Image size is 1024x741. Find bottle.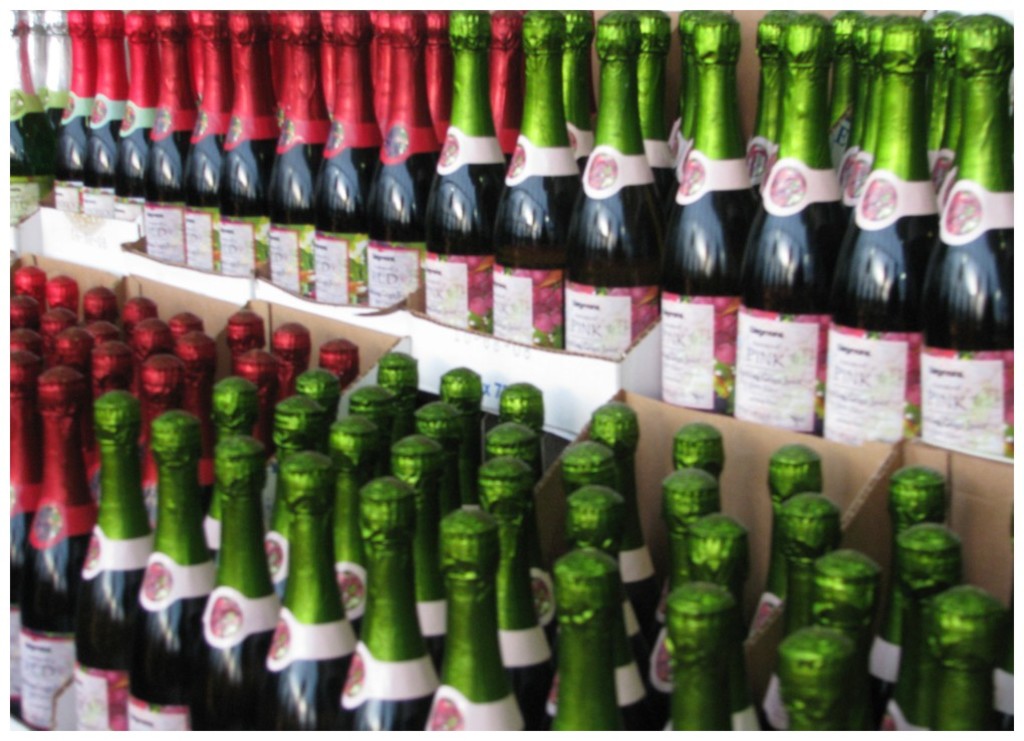
[left=914, top=581, right=1001, bottom=734].
